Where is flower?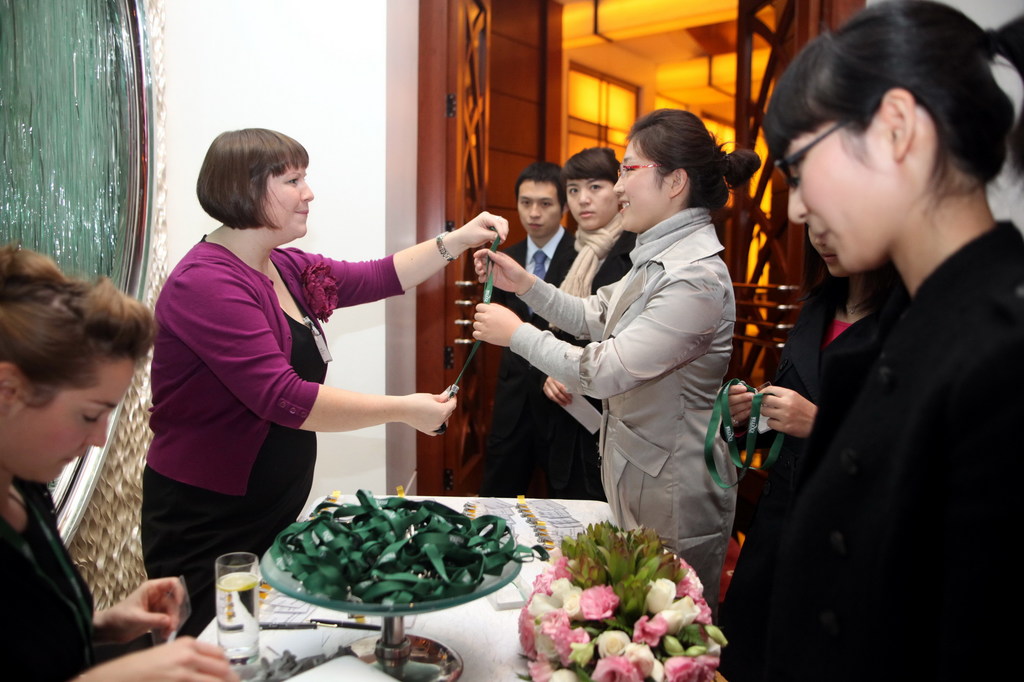
box=[642, 574, 704, 619].
